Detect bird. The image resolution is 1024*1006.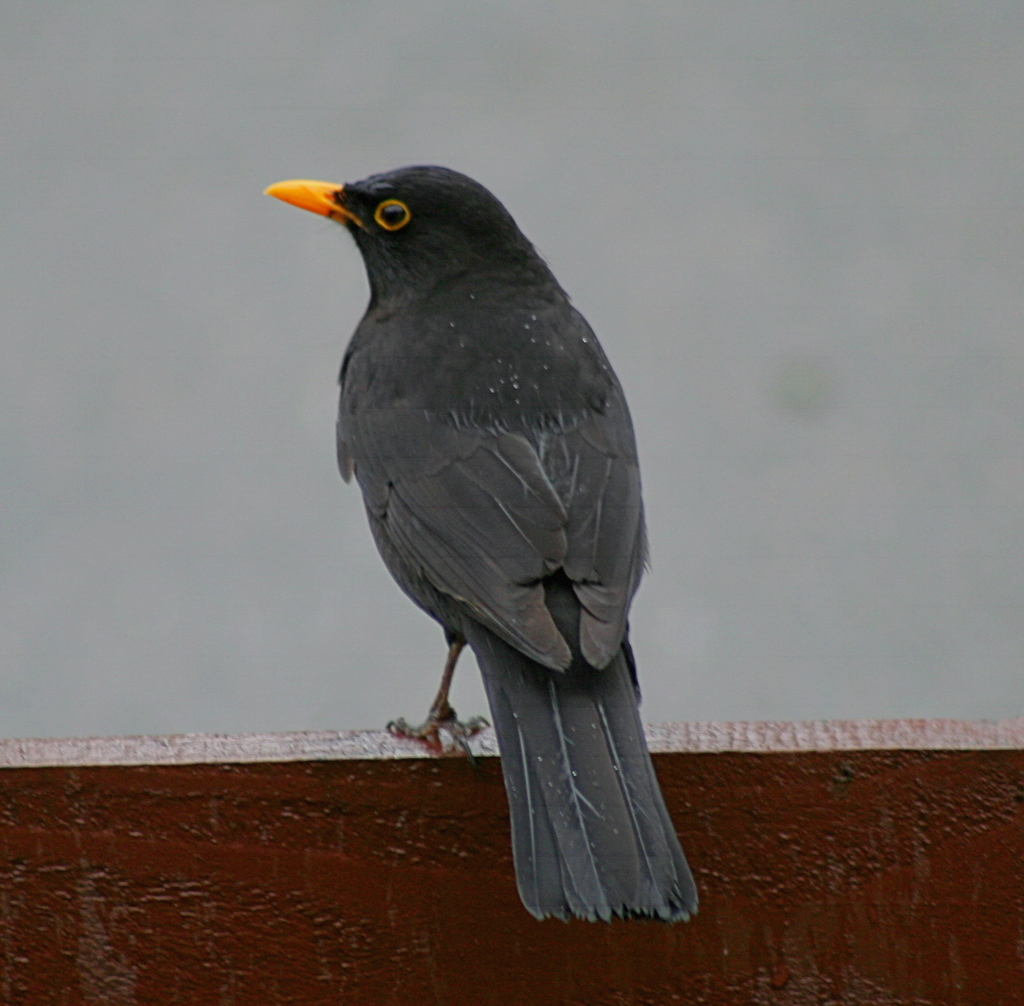
<region>234, 160, 678, 883</region>.
